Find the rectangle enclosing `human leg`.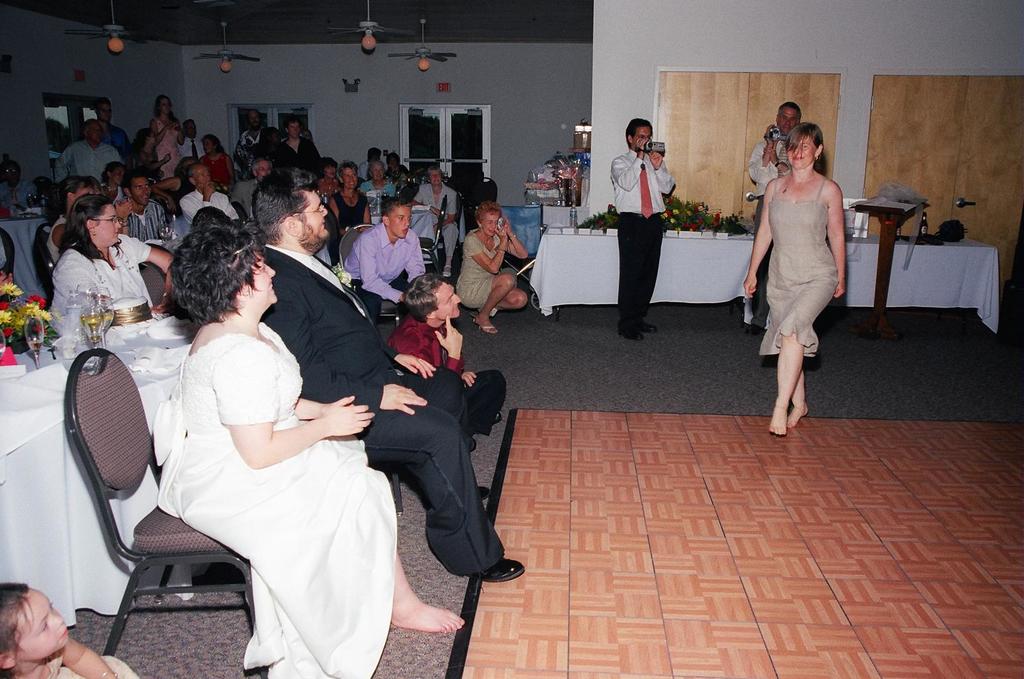
Rect(455, 274, 515, 337).
